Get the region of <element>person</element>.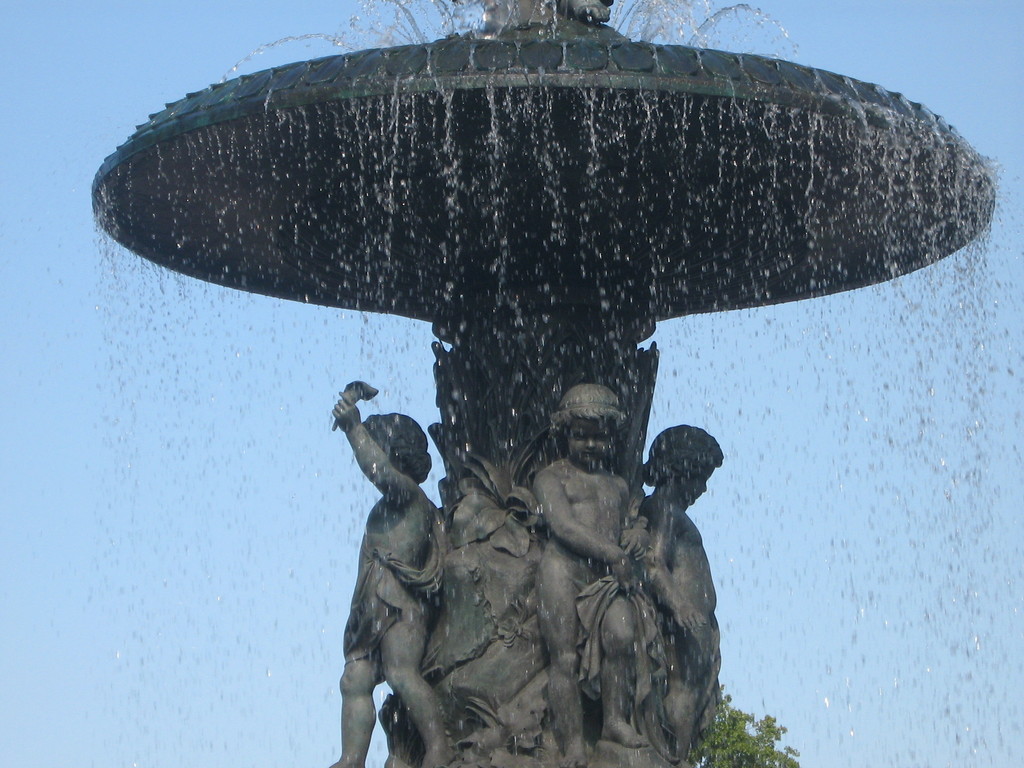
614, 425, 726, 767.
